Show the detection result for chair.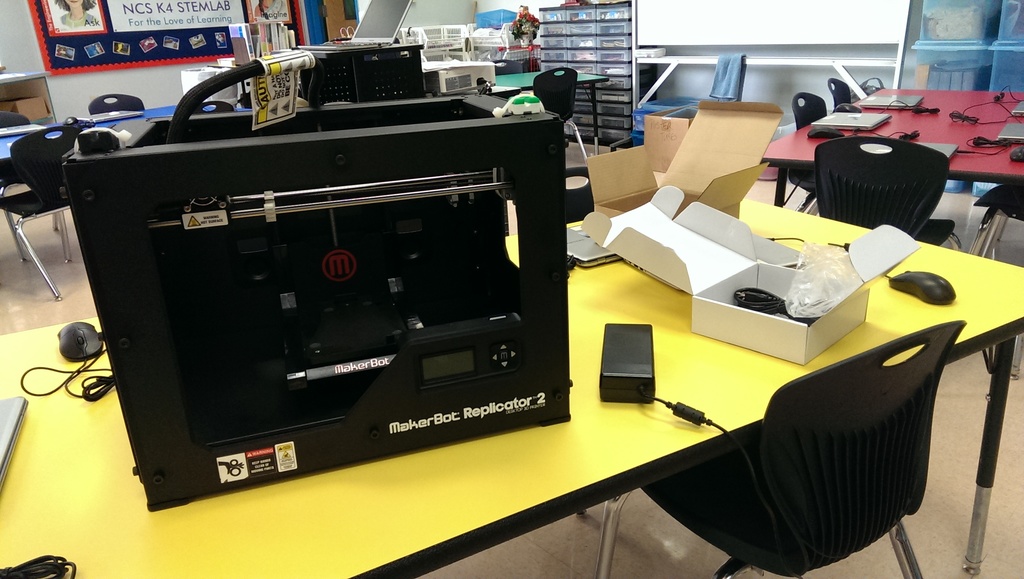
960,183,1023,260.
